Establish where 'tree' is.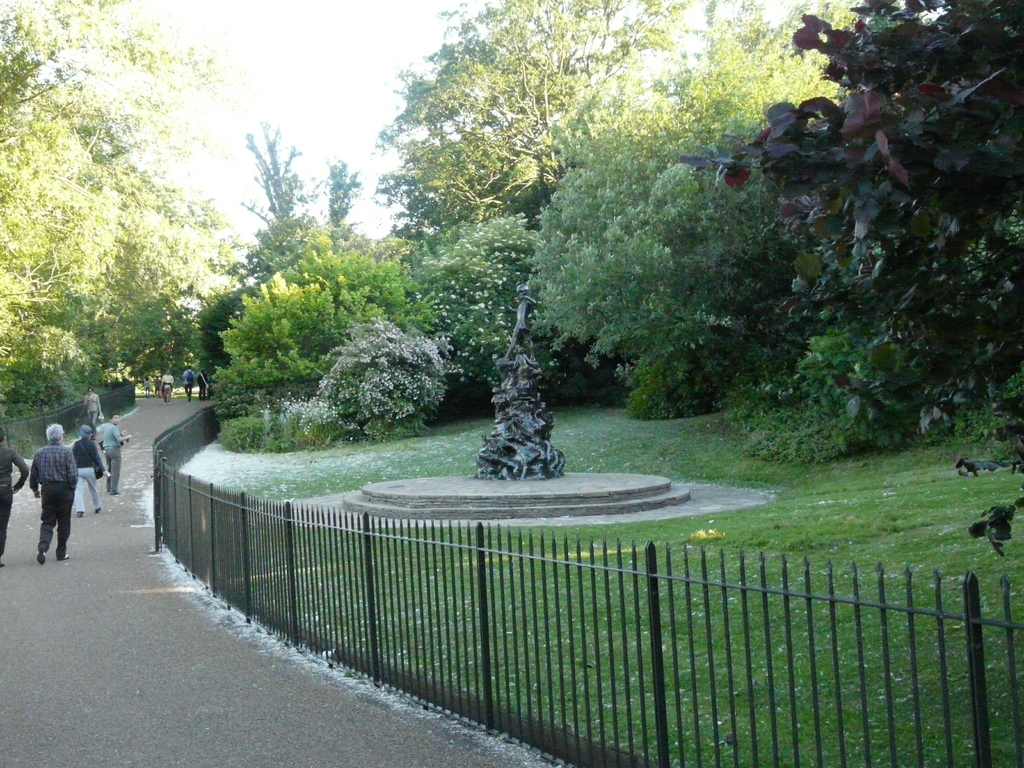
Established at box=[207, 264, 367, 433].
